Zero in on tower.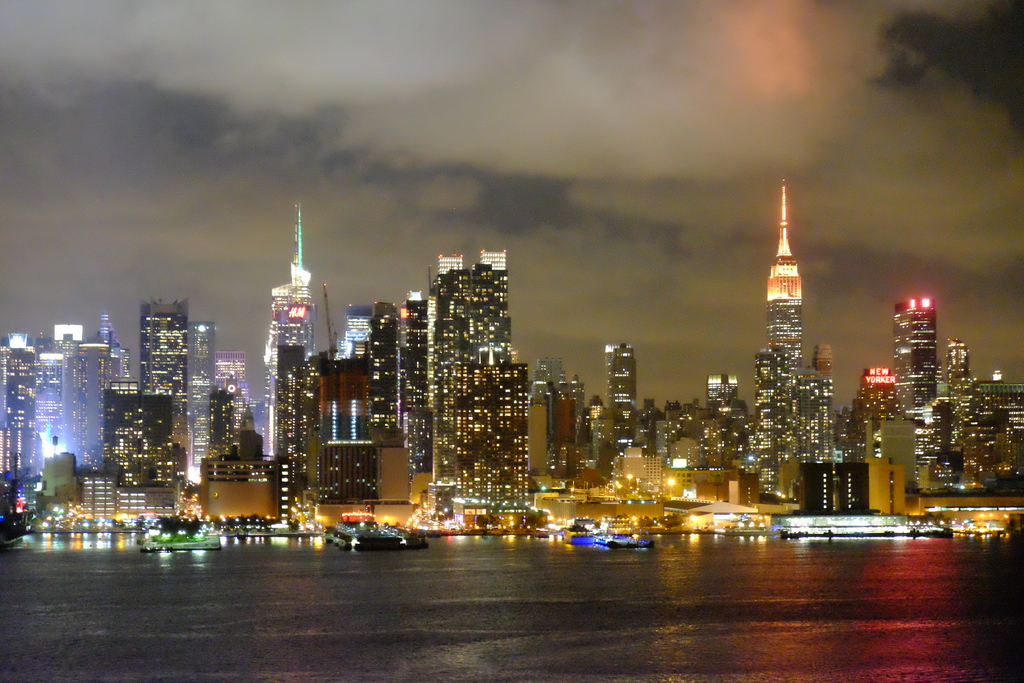
Zeroed in: x1=364 y1=298 x2=399 y2=438.
